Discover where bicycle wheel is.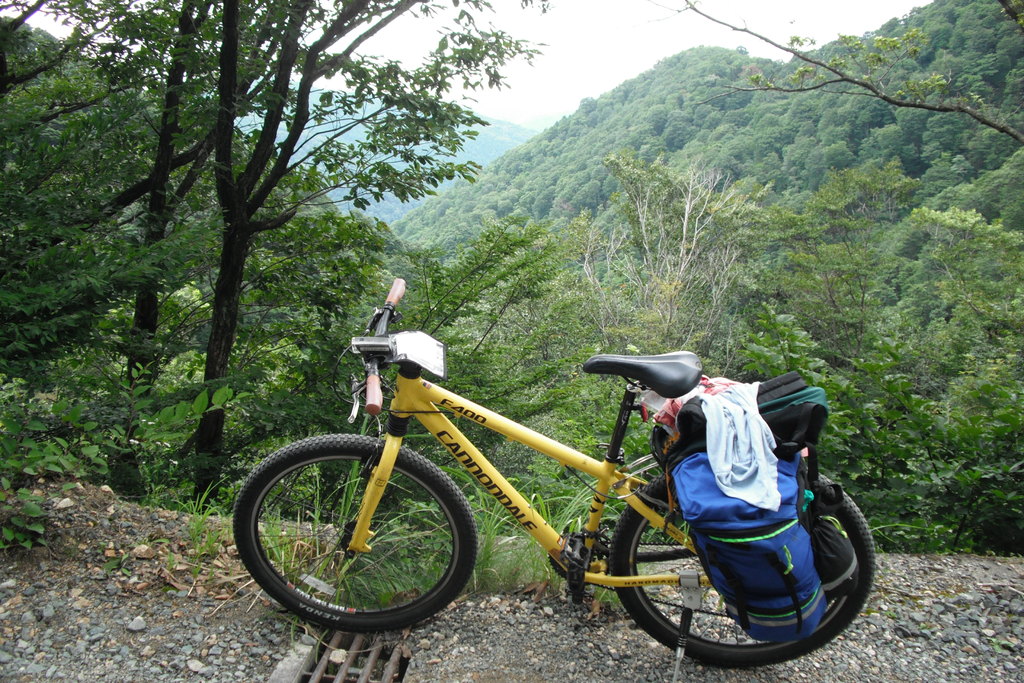
Discovered at {"x1": 244, "y1": 431, "x2": 481, "y2": 640}.
